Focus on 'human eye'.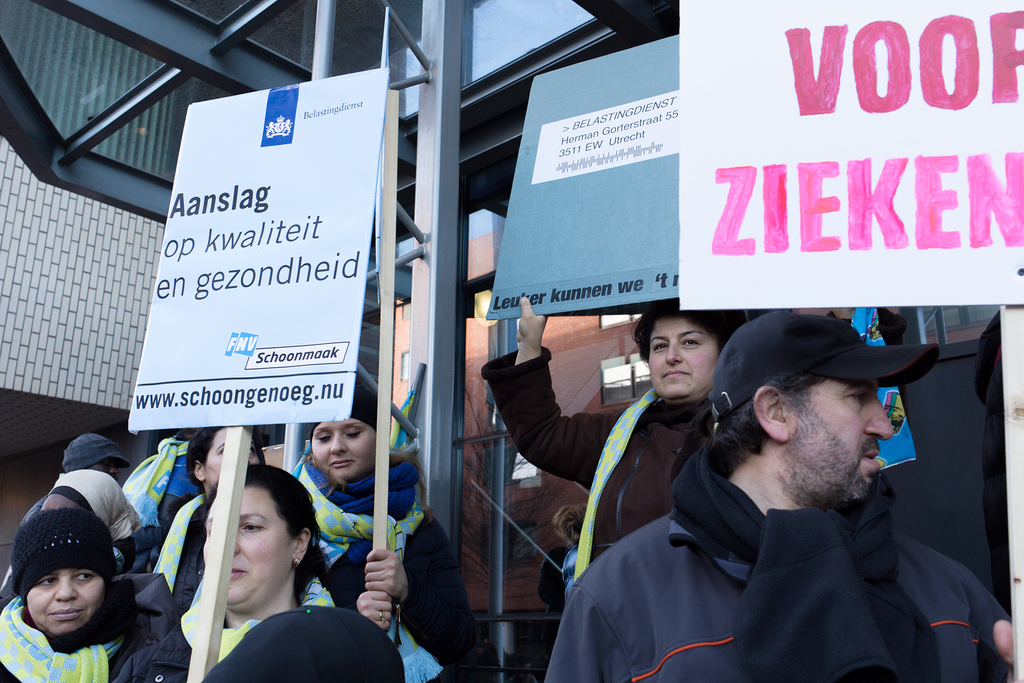
Focused at 240/520/264/534.
